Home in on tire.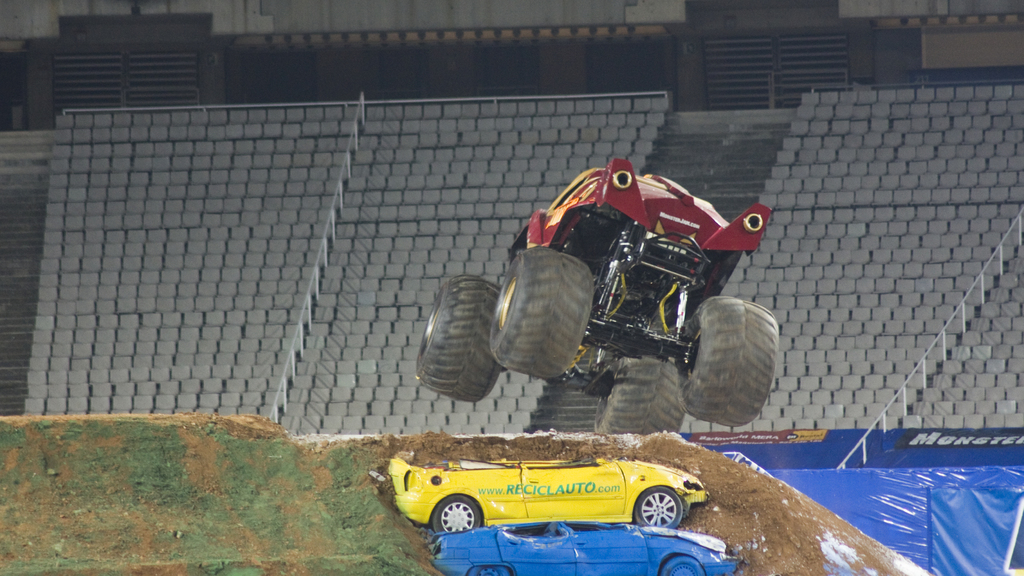
Homed in at [x1=660, y1=552, x2=706, y2=575].
